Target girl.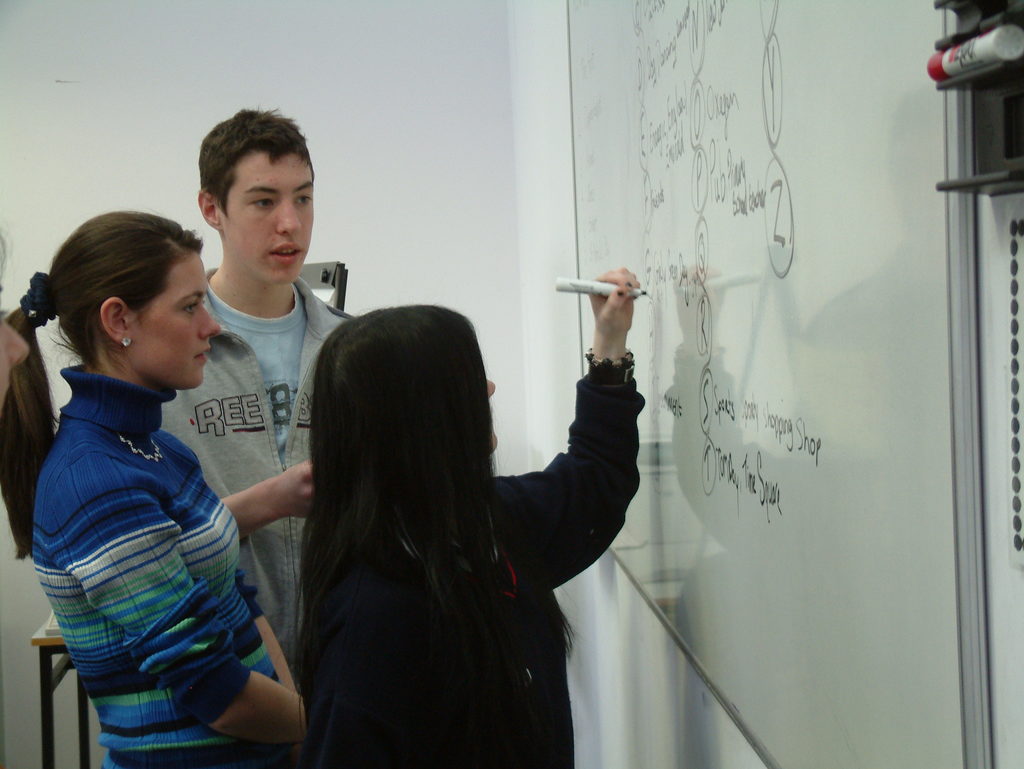
Target region: (0, 212, 307, 759).
